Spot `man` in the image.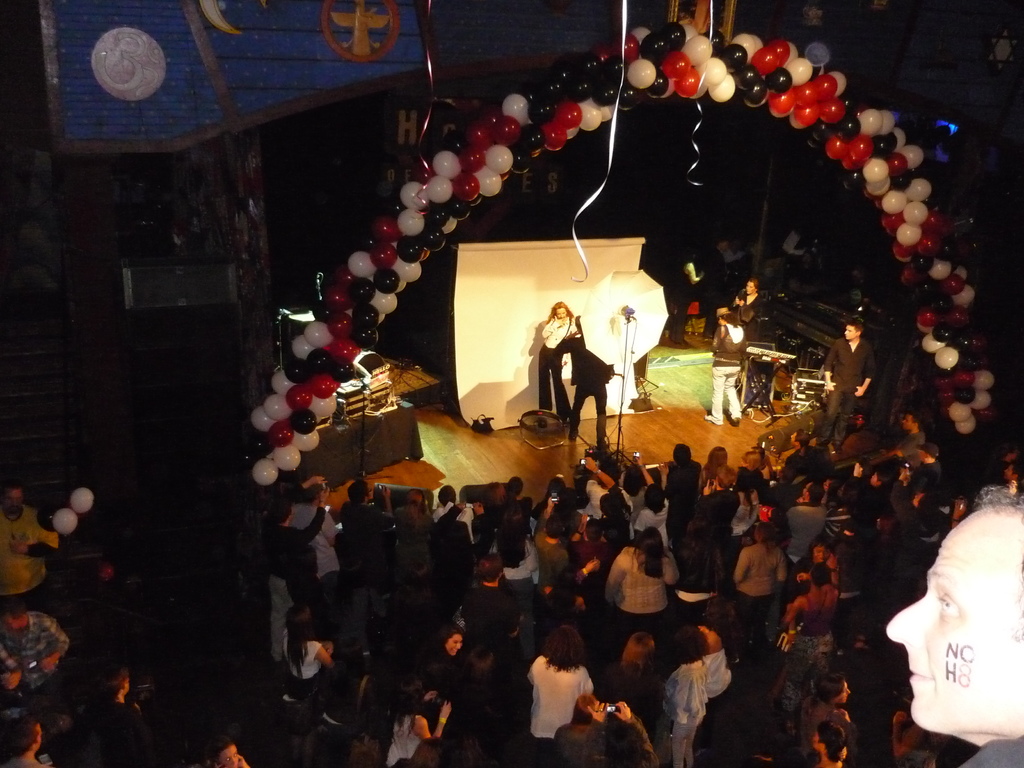
`man` found at bbox=(817, 319, 878, 452).
